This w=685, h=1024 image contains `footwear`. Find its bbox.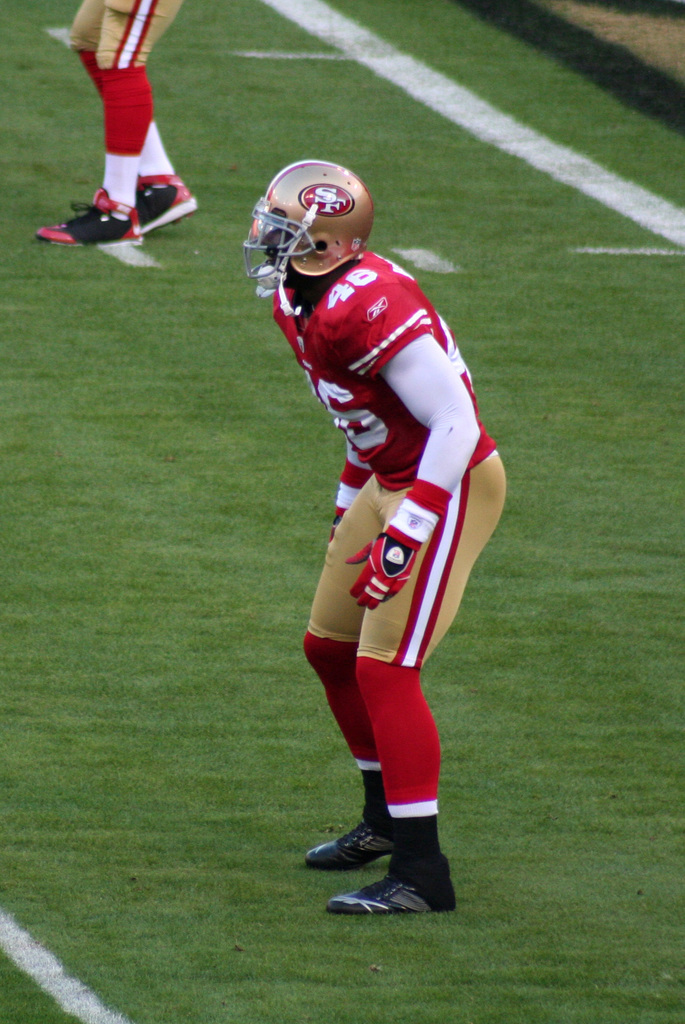
x1=330, y1=868, x2=458, y2=915.
